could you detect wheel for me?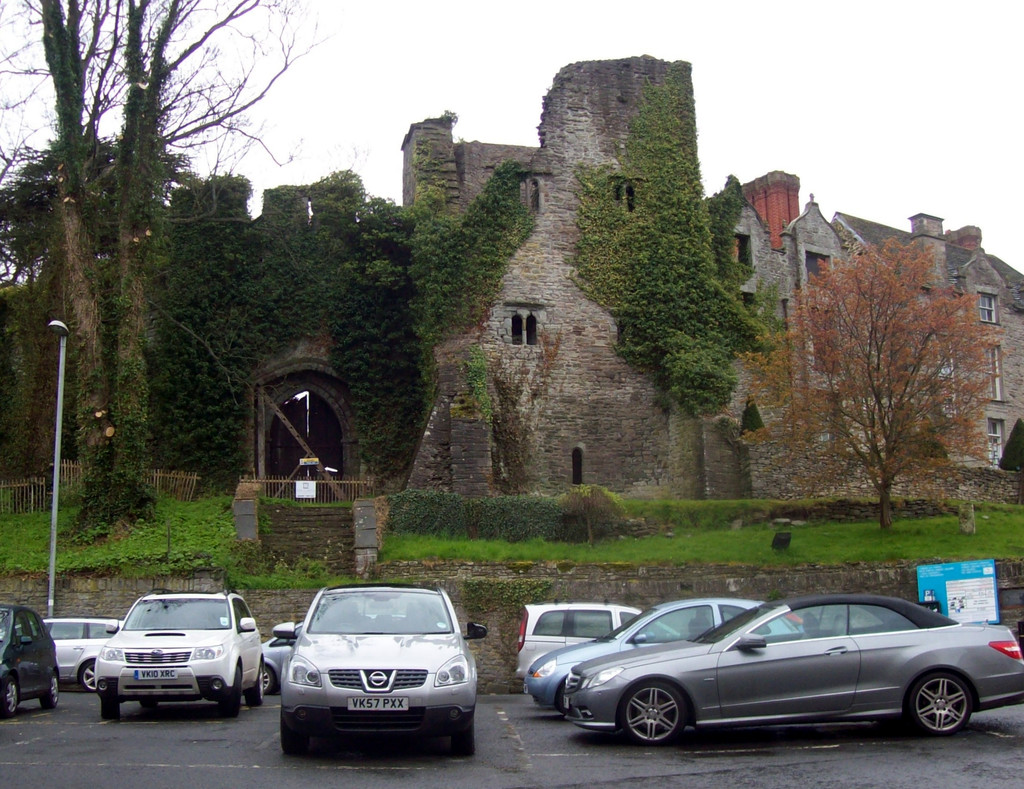
Detection result: Rect(0, 677, 18, 717).
